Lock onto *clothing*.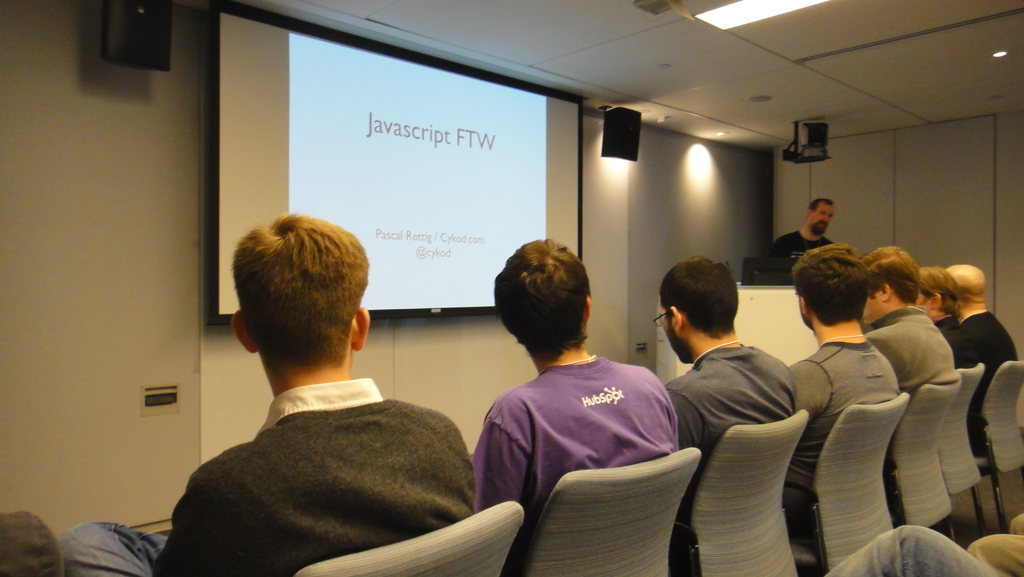
Locked: 151,327,487,576.
